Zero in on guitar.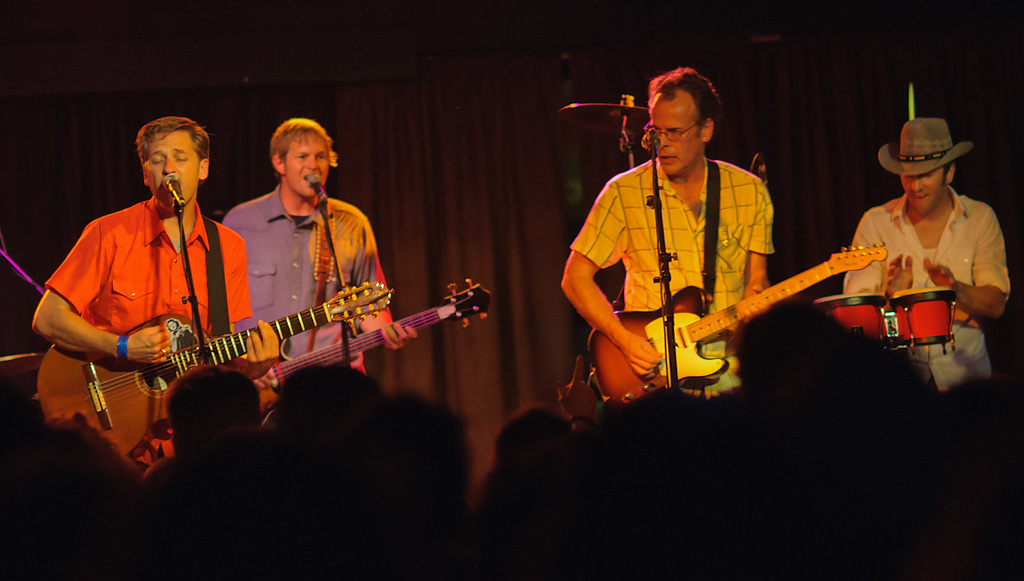
Zeroed in: box=[254, 275, 493, 414].
